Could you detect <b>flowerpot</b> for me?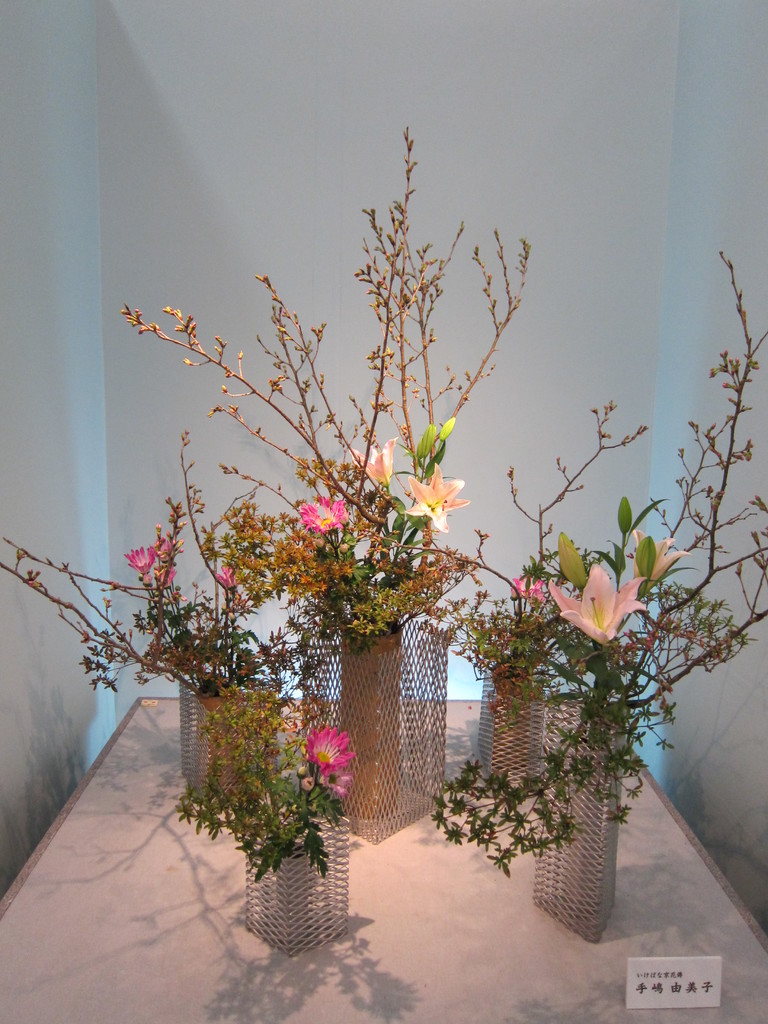
Detection result: x1=224, y1=808, x2=366, y2=964.
